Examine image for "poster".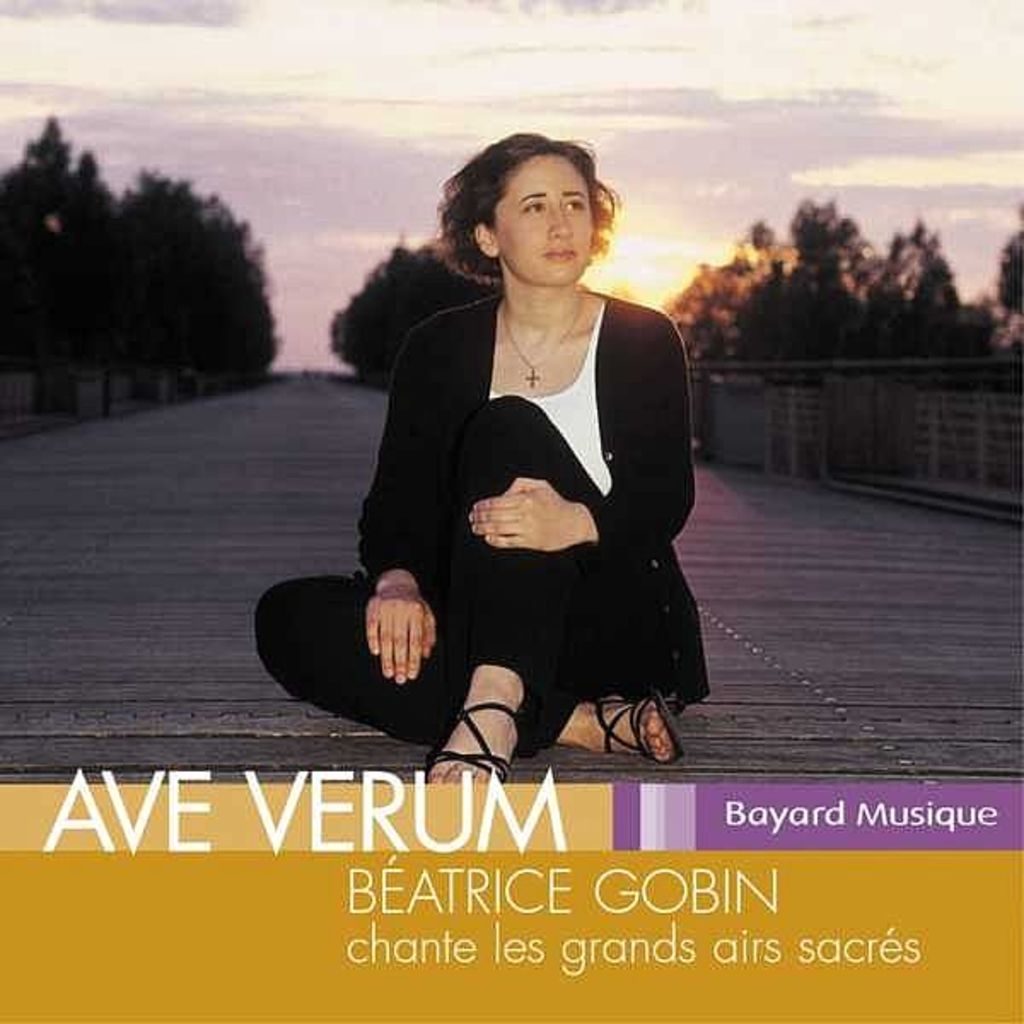
Examination result: BBox(0, 0, 1022, 1022).
